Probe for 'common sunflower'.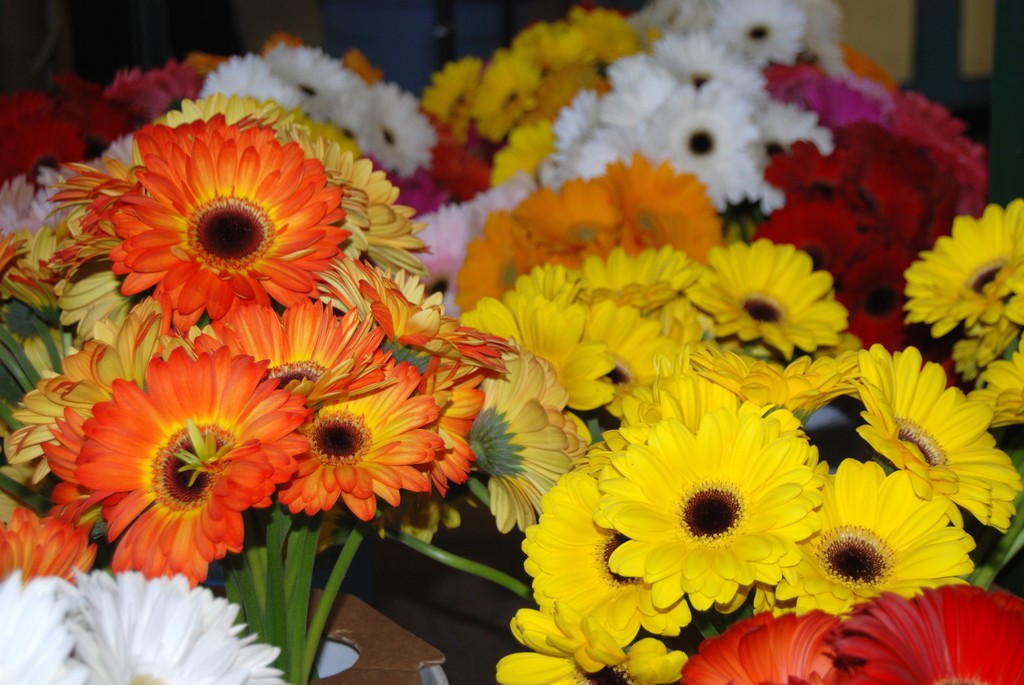
Probe result: (550, 298, 639, 404).
